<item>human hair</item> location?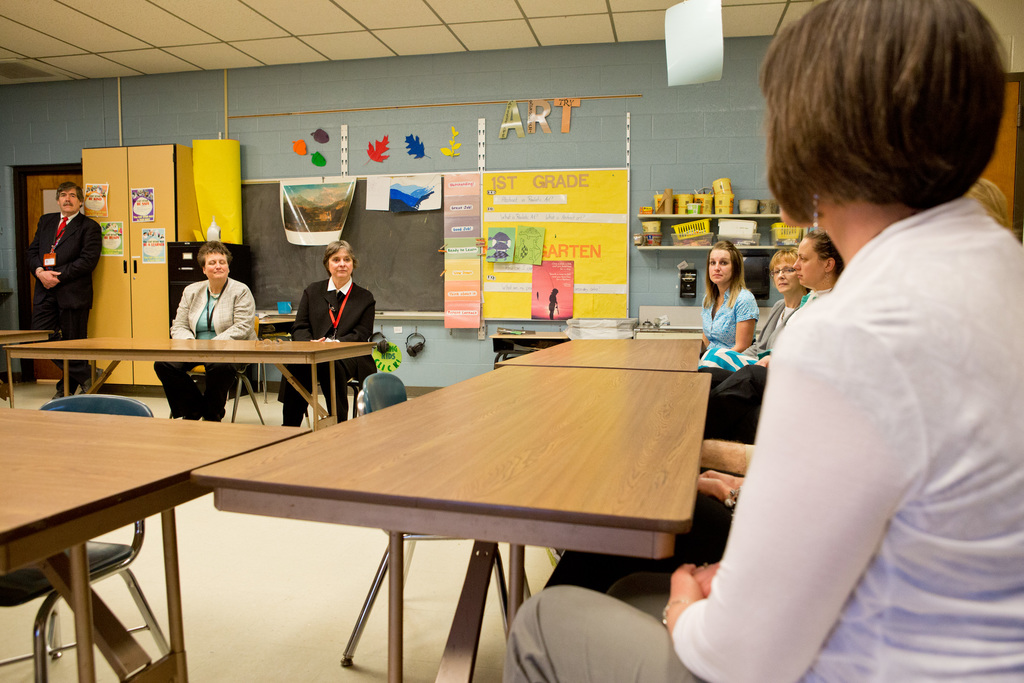
l=803, t=226, r=844, b=280
